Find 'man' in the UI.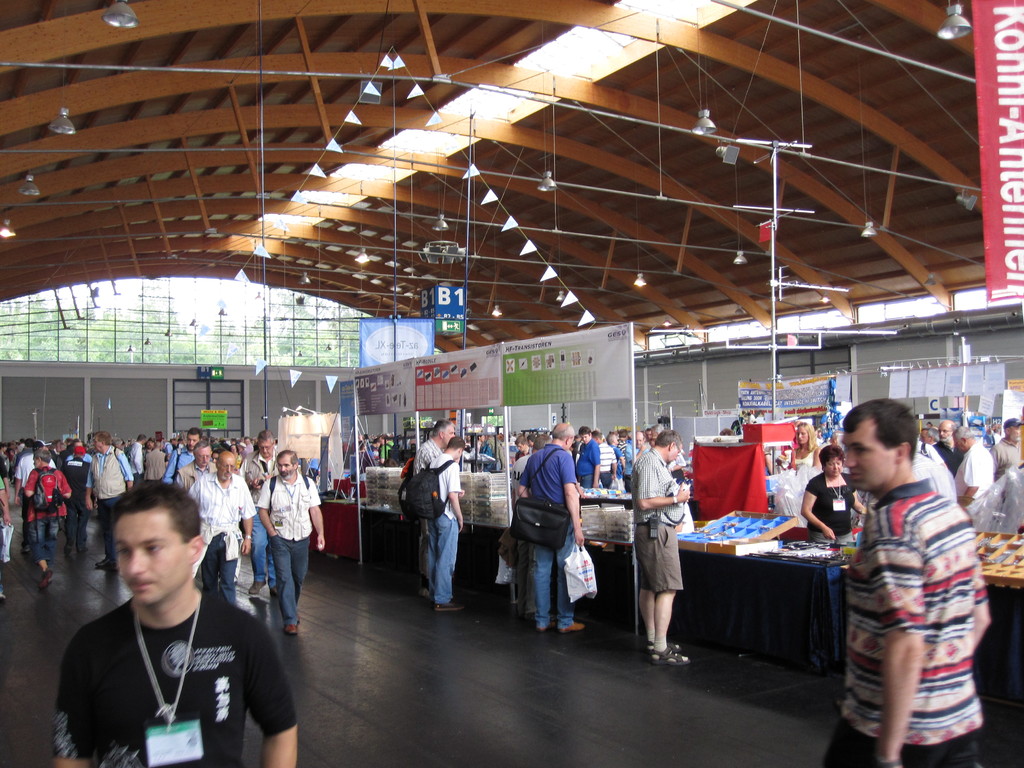
UI element at bbox(918, 427, 935, 448).
